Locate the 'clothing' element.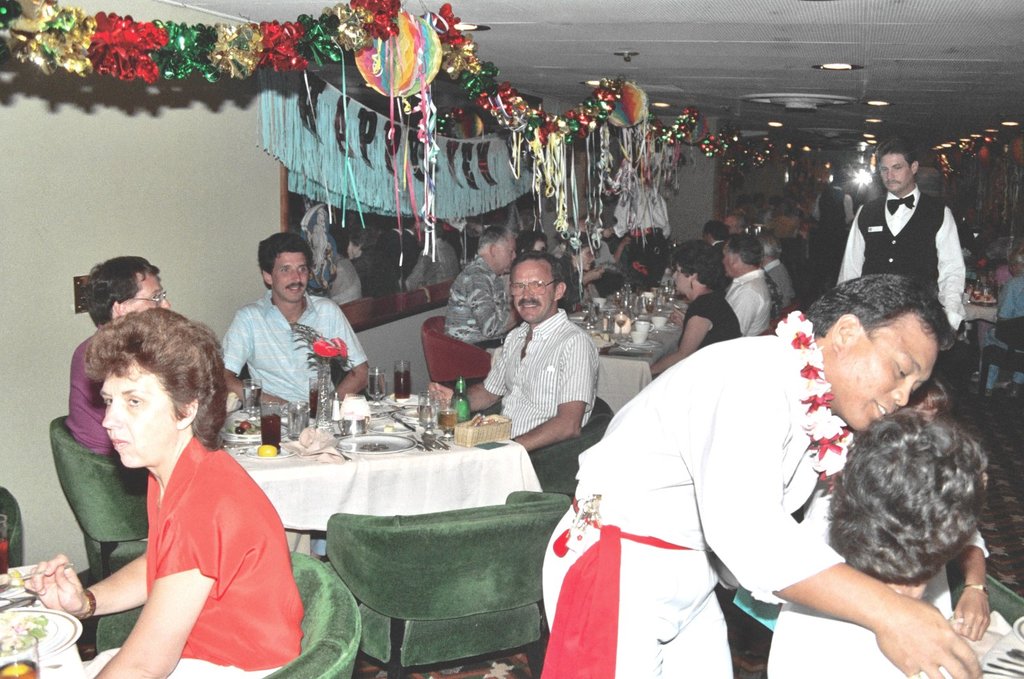
Element bbox: bbox=[768, 266, 798, 303].
